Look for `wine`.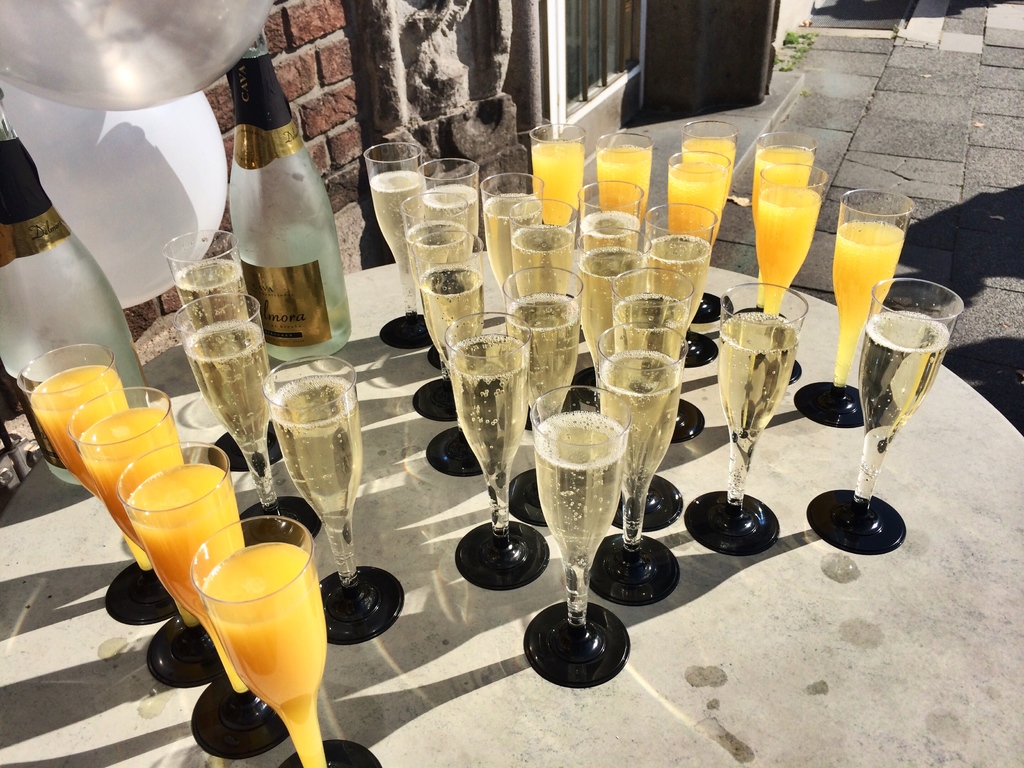
Found: {"x1": 270, "y1": 376, "x2": 362, "y2": 585}.
